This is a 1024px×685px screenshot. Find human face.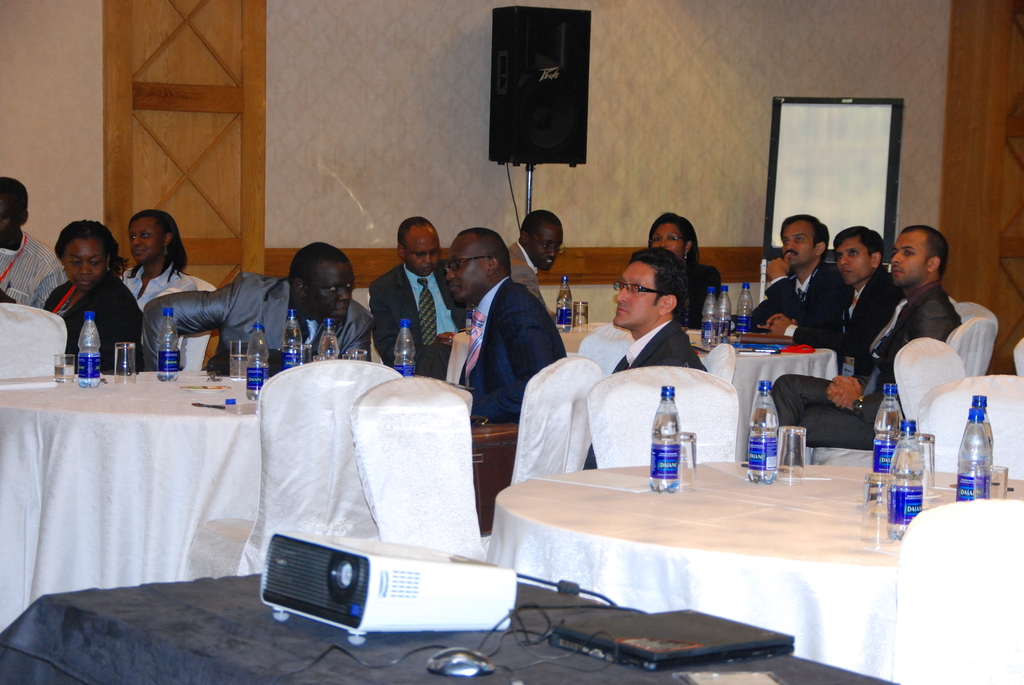
Bounding box: bbox=[889, 231, 932, 287].
